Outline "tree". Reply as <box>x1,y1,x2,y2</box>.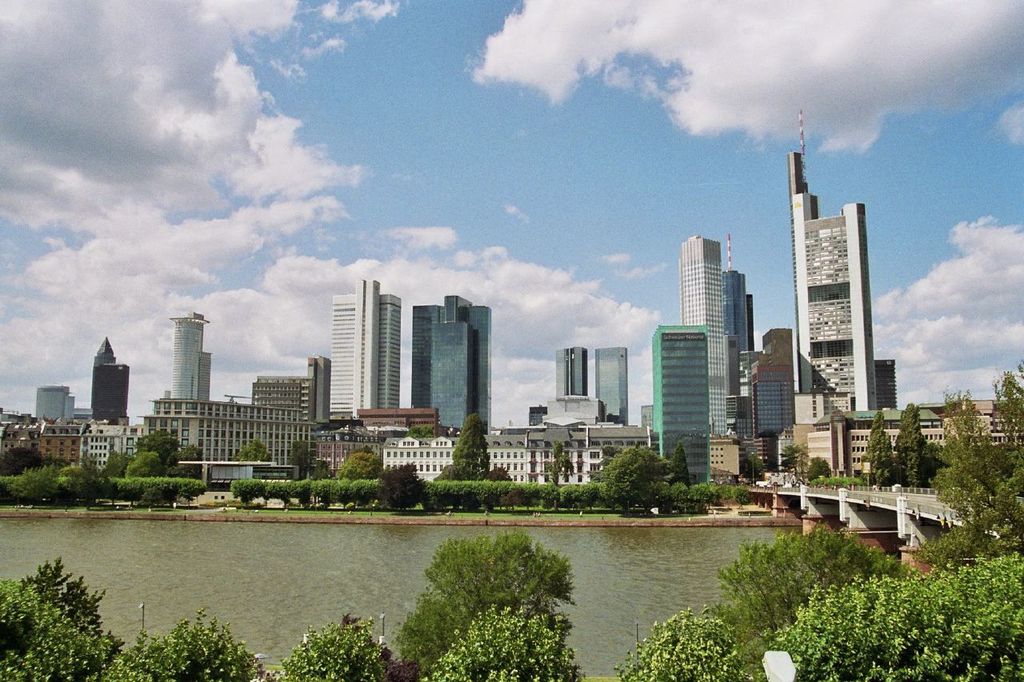
<box>991,361,1023,472</box>.
